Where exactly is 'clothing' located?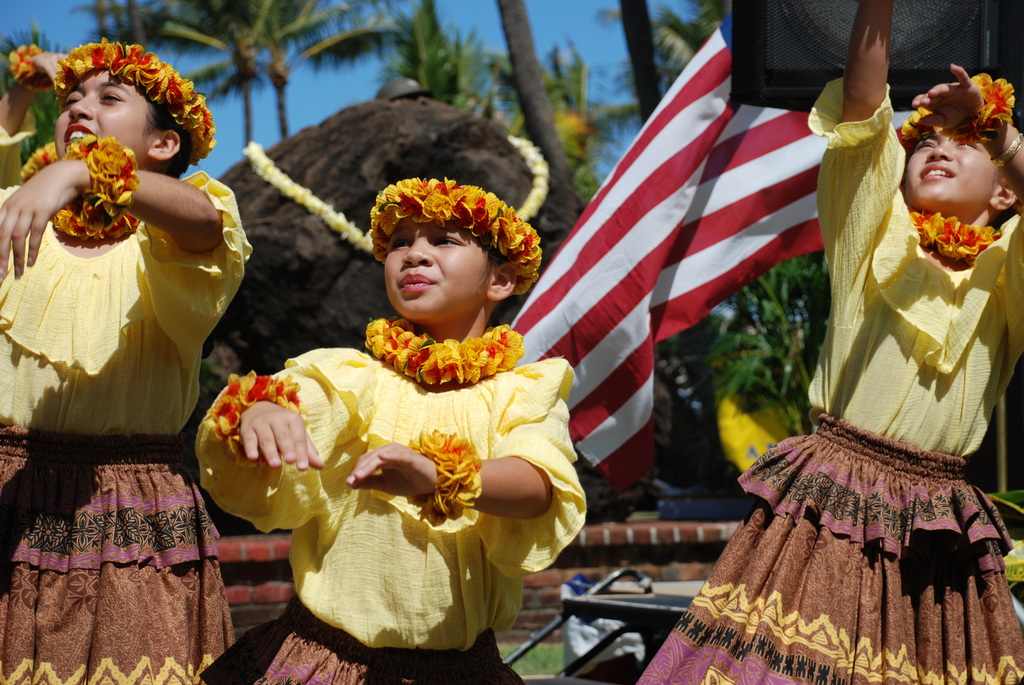
Its bounding box is 639 91 1023 684.
